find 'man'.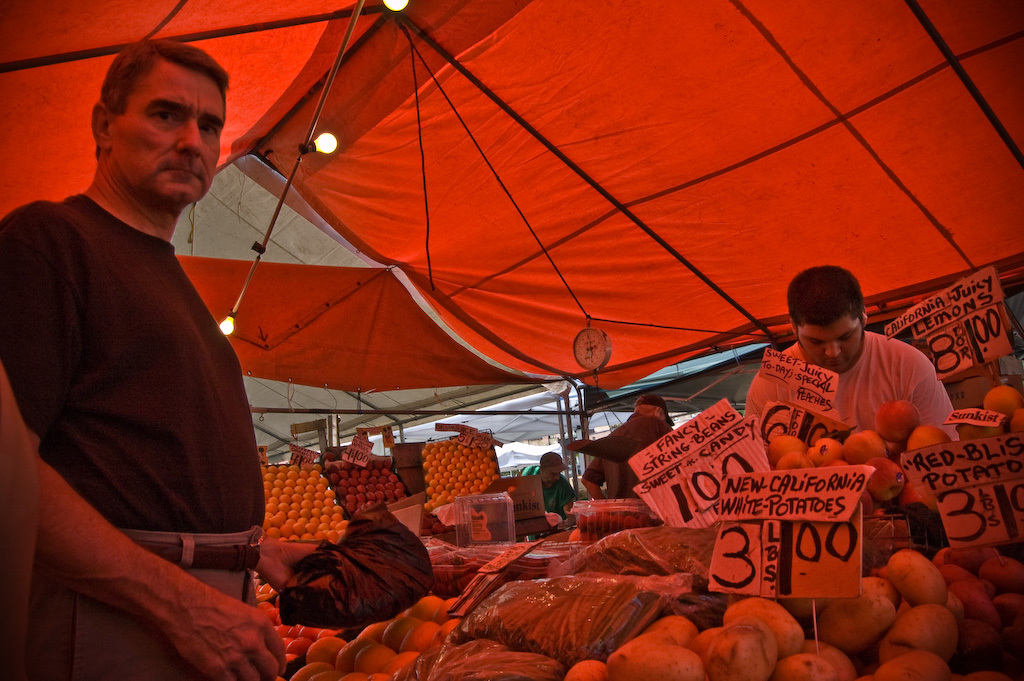
box=[8, 18, 272, 638].
